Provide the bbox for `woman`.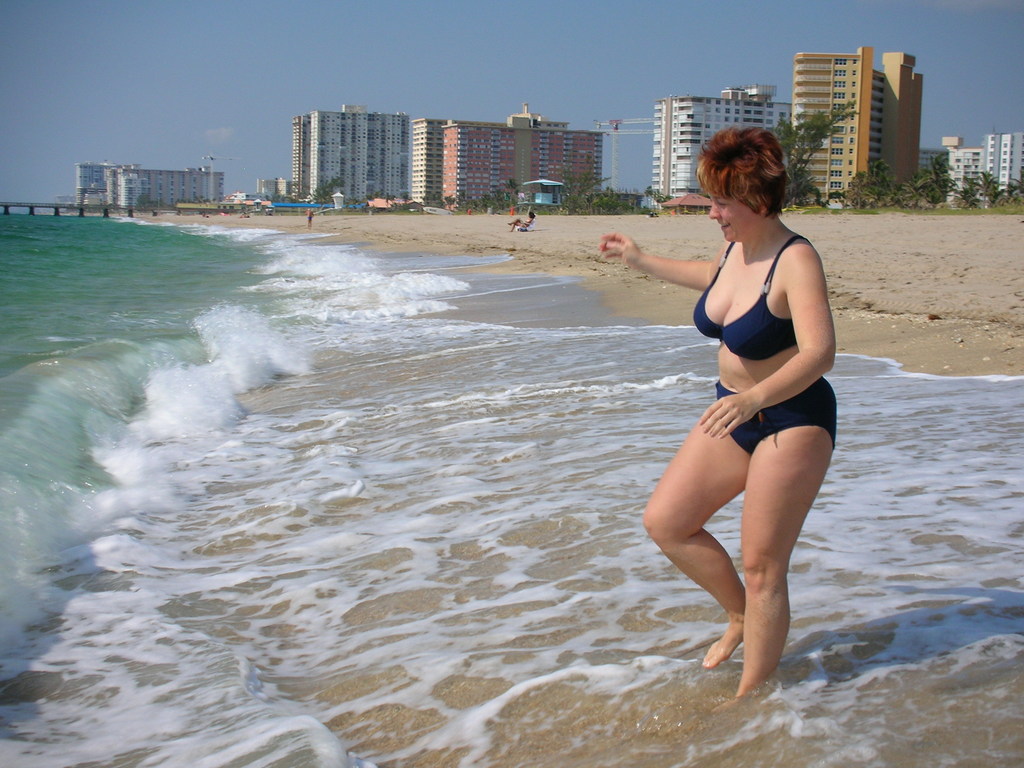
(628, 172, 846, 693).
